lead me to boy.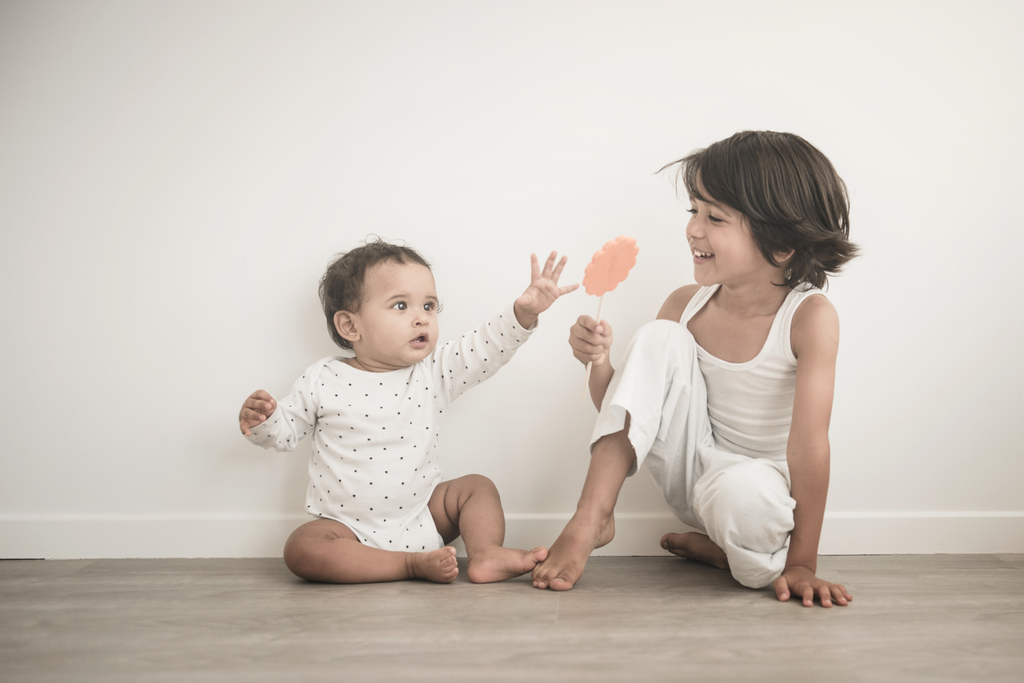
Lead to locate(236, 233, 582, 588).
